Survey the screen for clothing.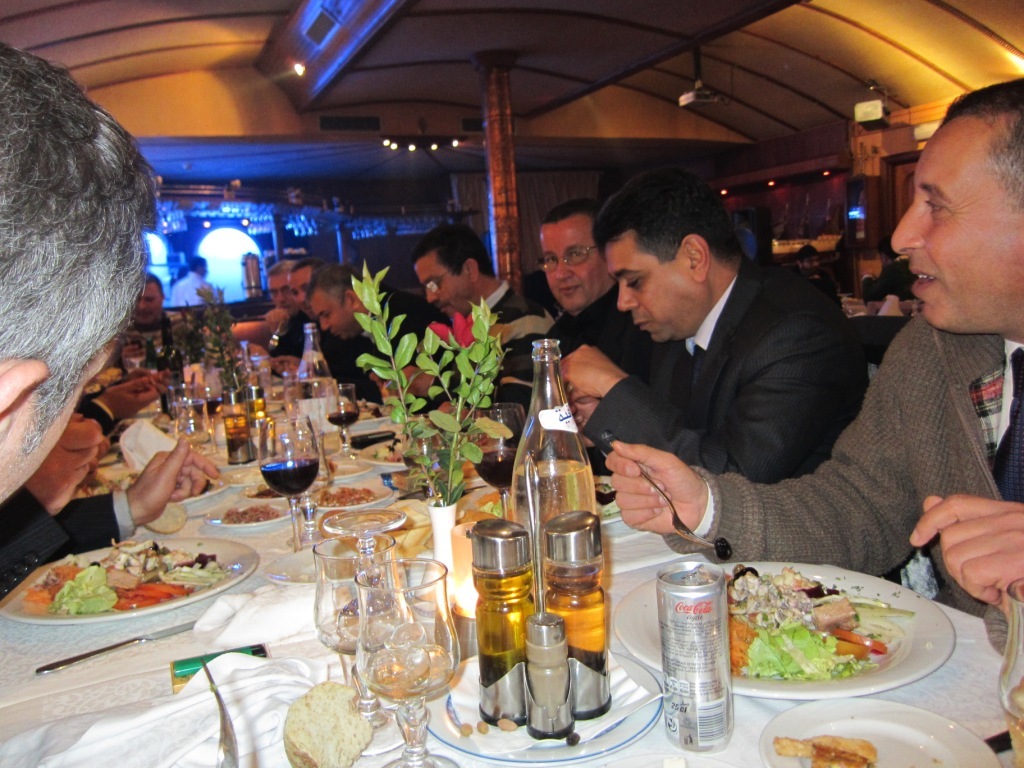
Survey found: 266/308/315/359.
